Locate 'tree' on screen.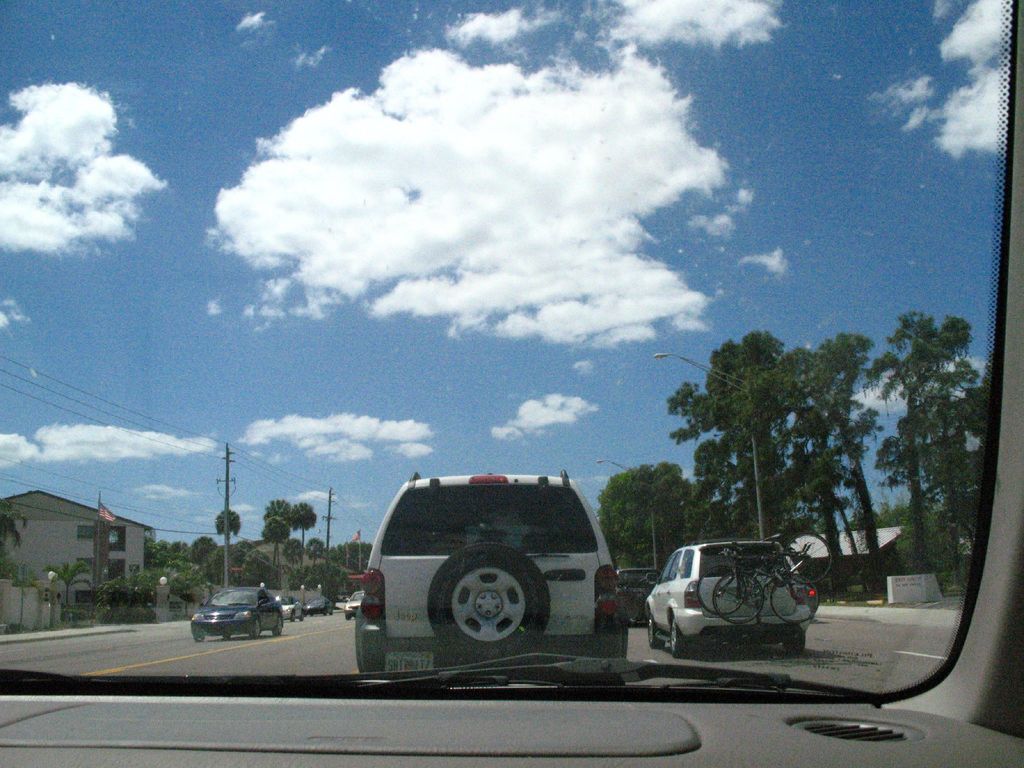
On screen at <box>286,504,317,580</box>.
